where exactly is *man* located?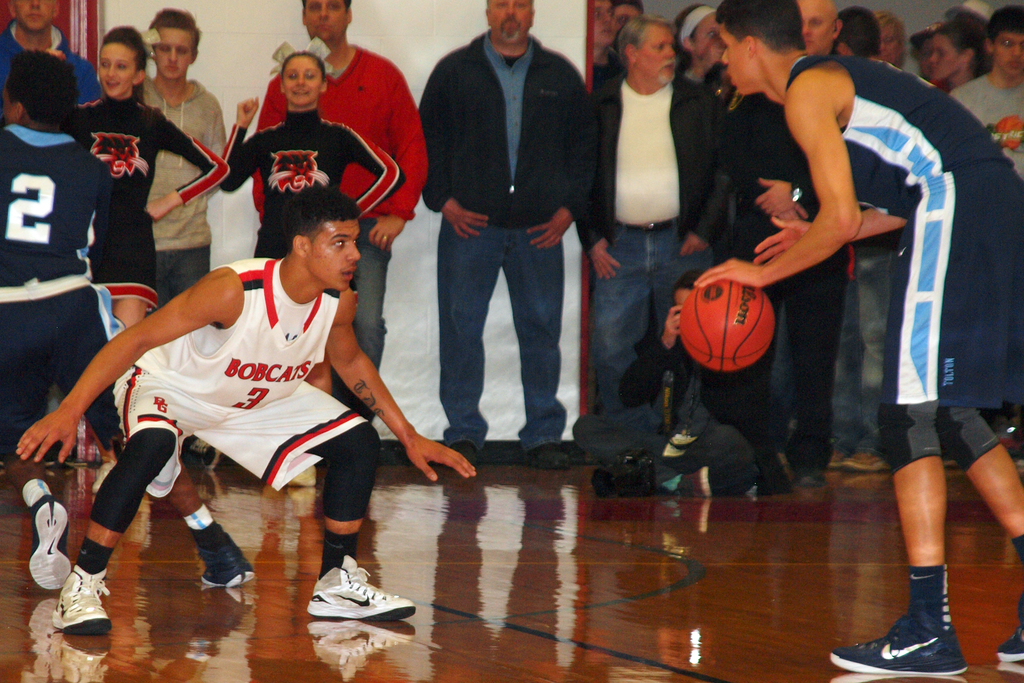
Its bounding box is <box>17,179,476,623</box>.
